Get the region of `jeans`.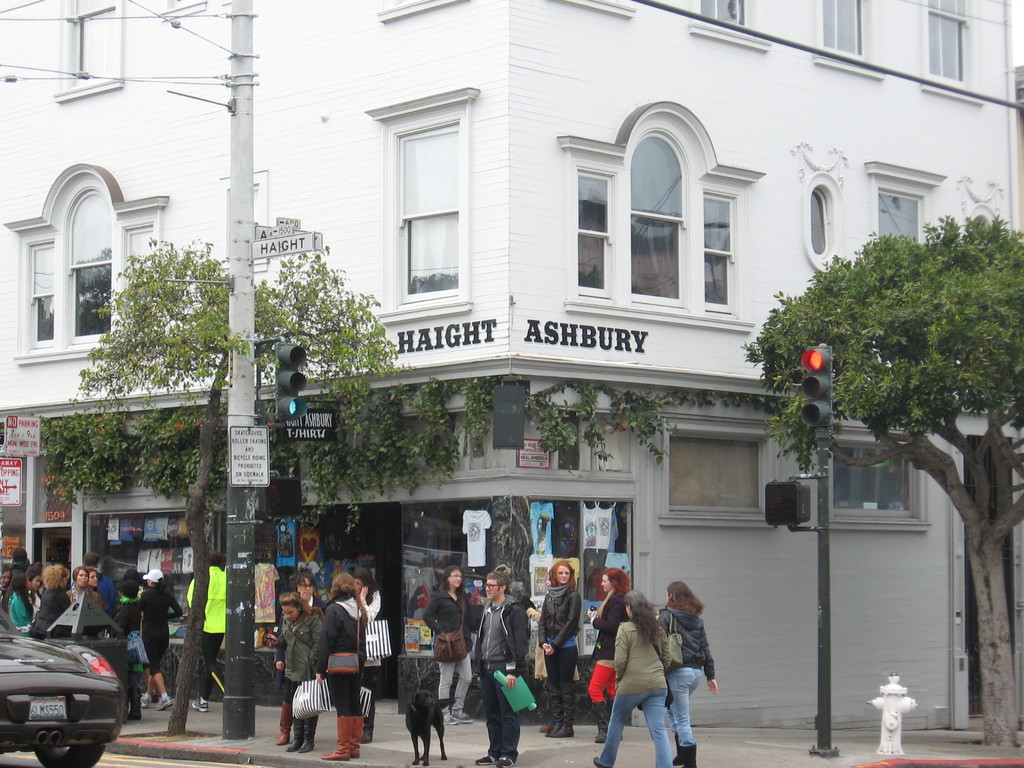
locate(597, 695, 675, 766).
